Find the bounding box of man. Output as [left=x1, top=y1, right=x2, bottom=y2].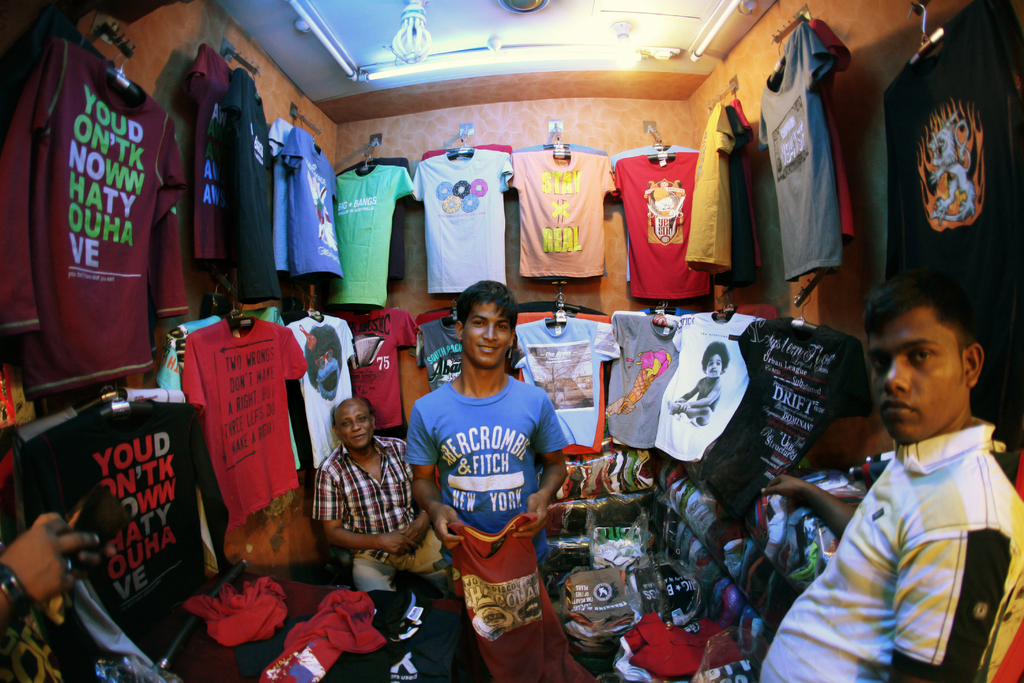
[left=399, top=282, right=572, bottom=595].
